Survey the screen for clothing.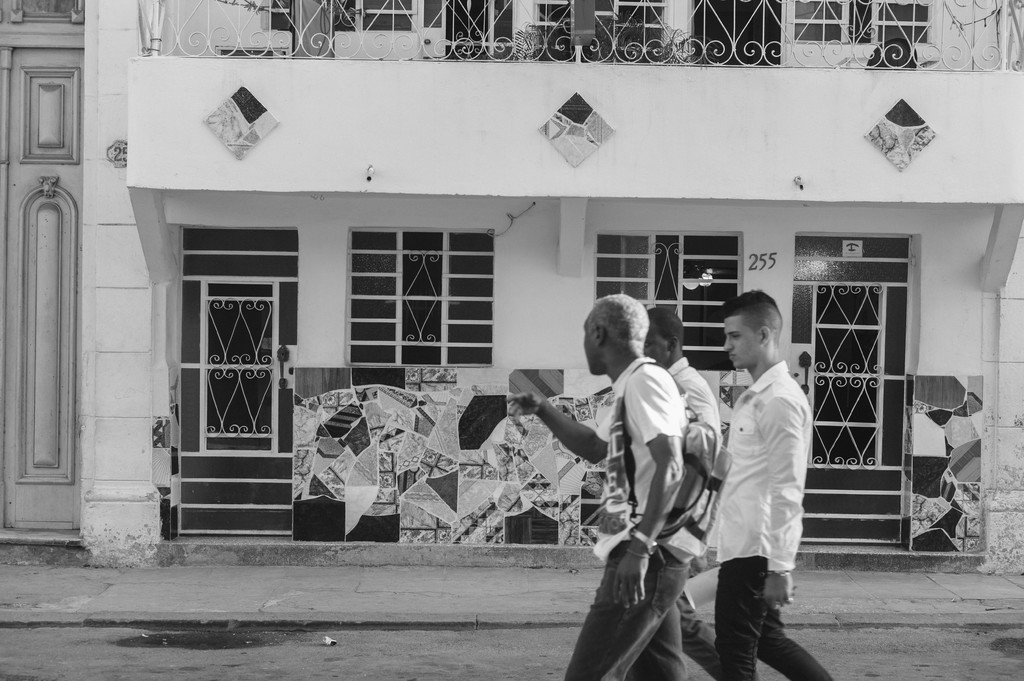
Survey found: (710,338,824,634).
